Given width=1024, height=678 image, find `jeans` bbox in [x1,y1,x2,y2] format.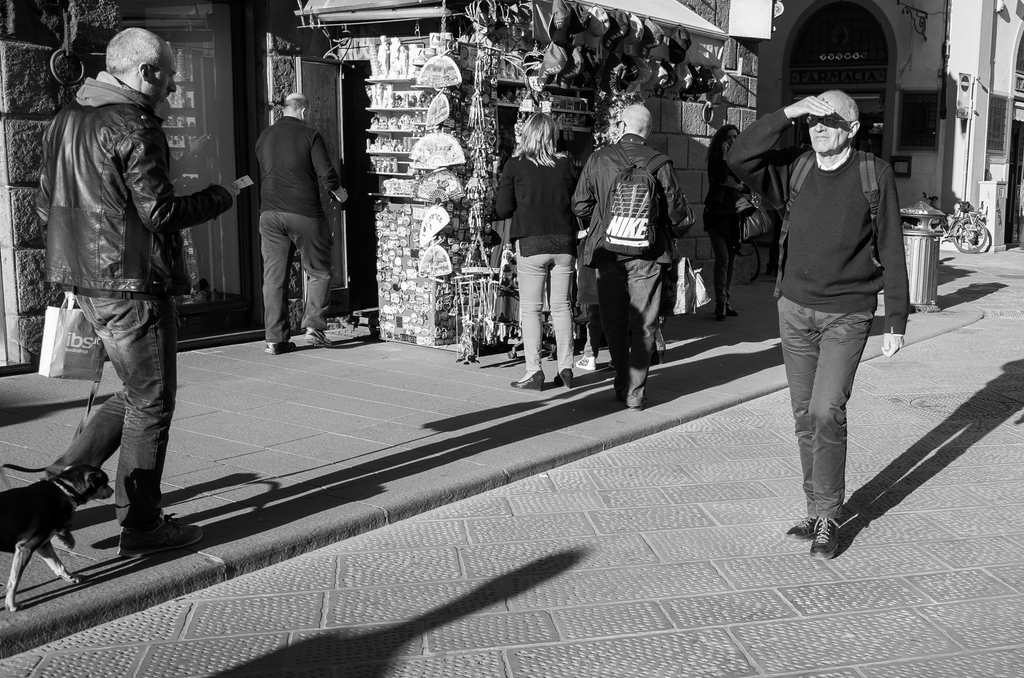
[257,207,328,335].
